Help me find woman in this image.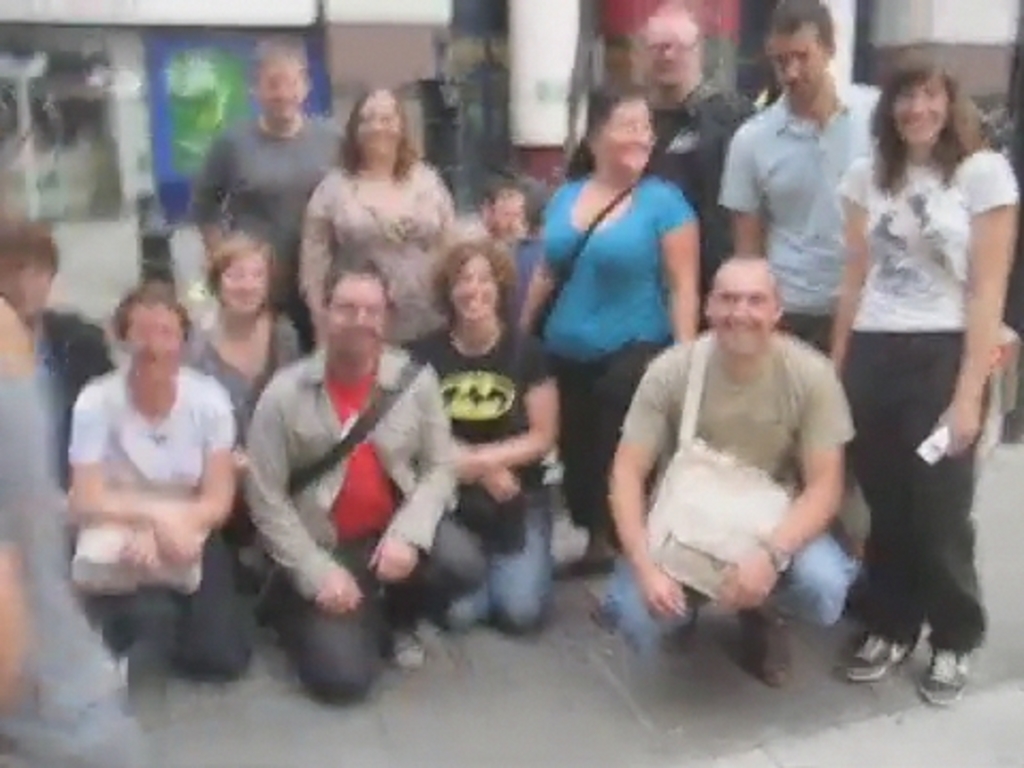
Found it: left=821, top=19, right=1018, bottom=685.
